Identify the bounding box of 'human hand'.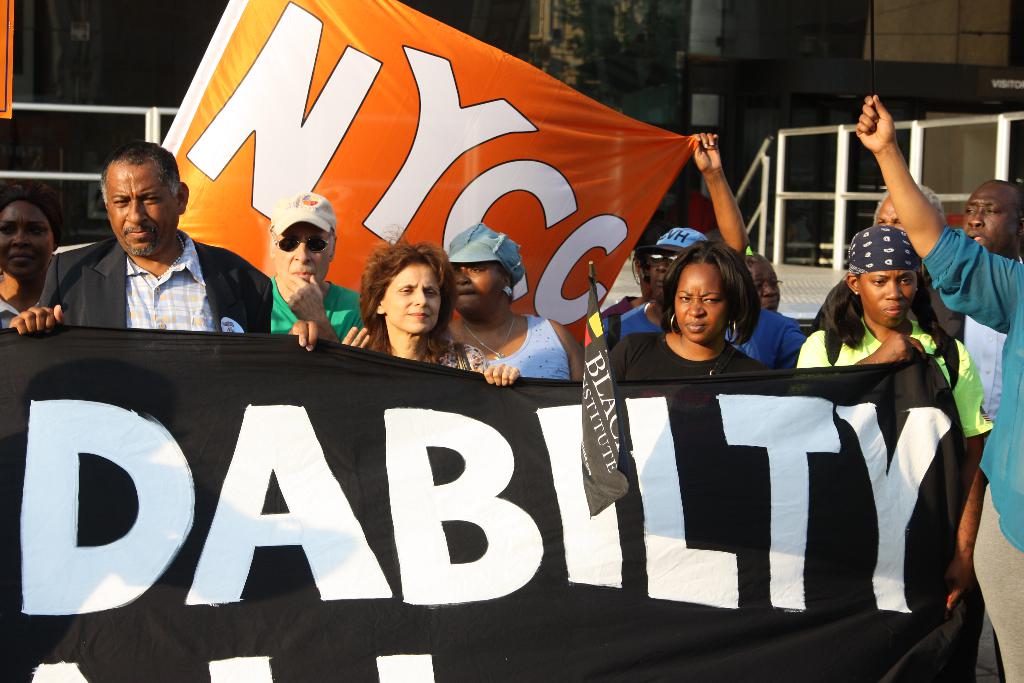
locate(3, 302, 70, 340).
